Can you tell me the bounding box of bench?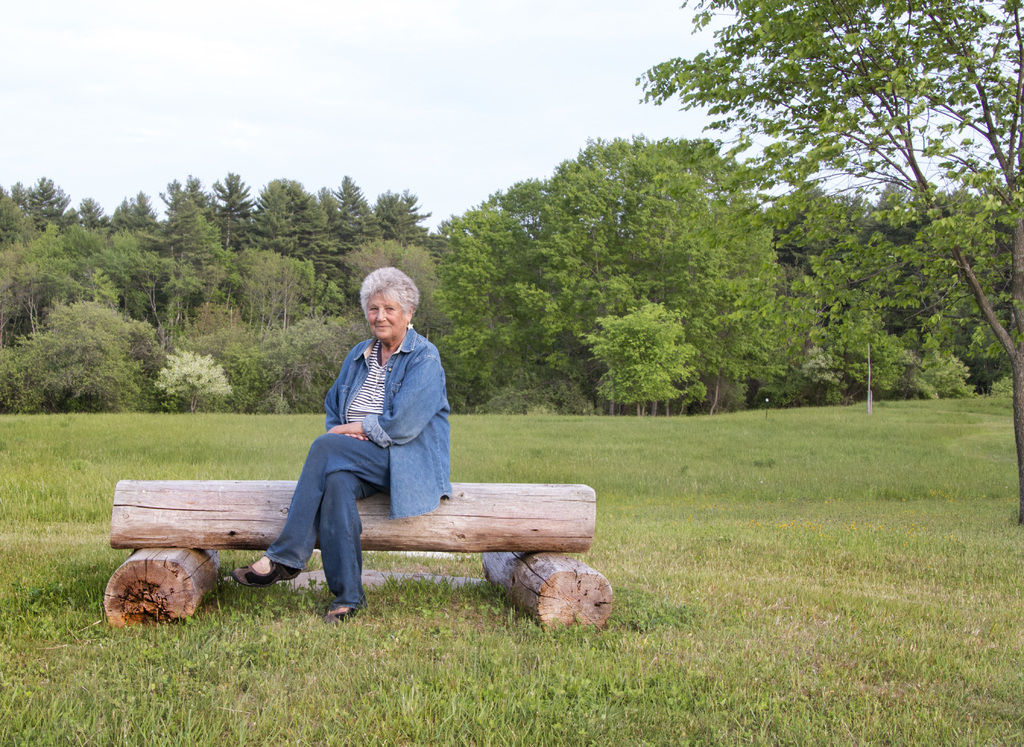
select_region(102, 478, 609, 632).
